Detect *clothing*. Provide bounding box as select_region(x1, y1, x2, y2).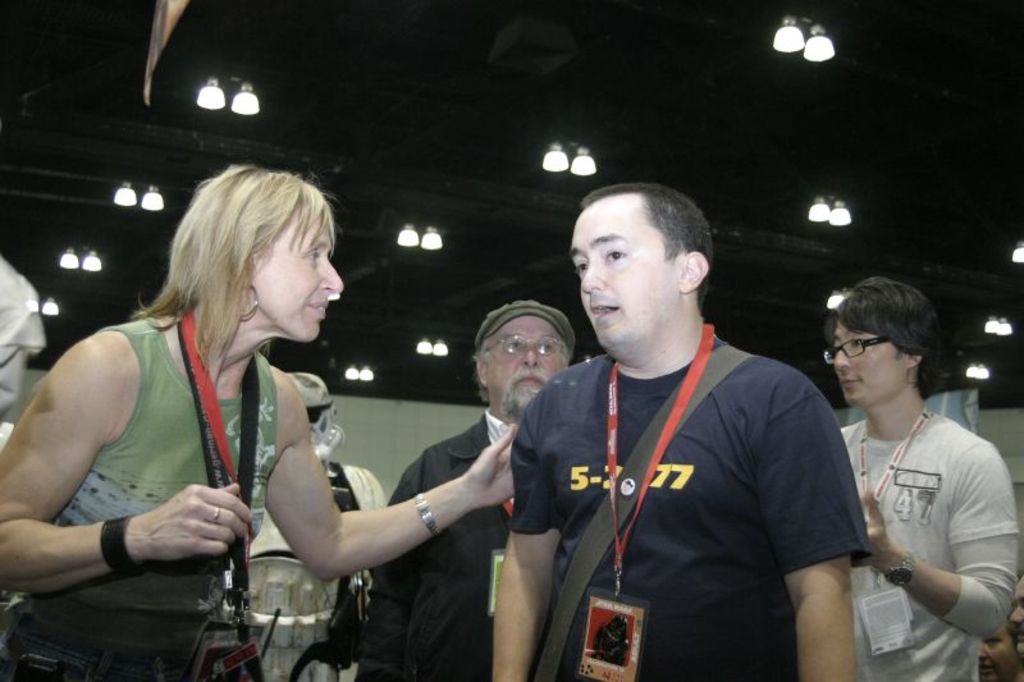
select_region(355, 403, 517, 681).
